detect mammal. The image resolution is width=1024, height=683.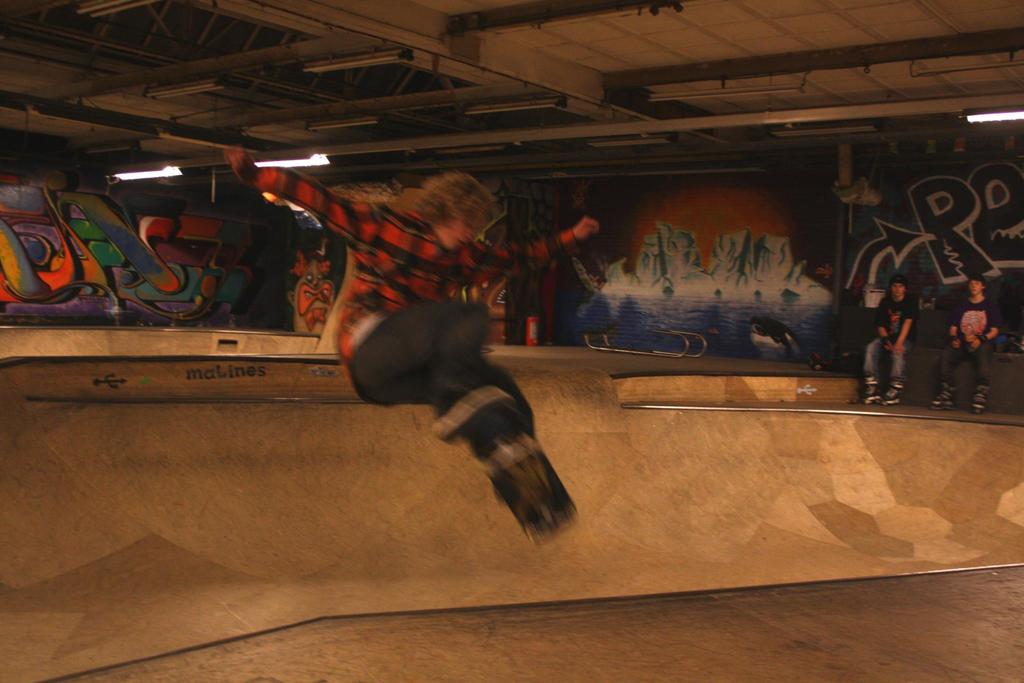
[left=863, top=276, right=919, bottom=404].
